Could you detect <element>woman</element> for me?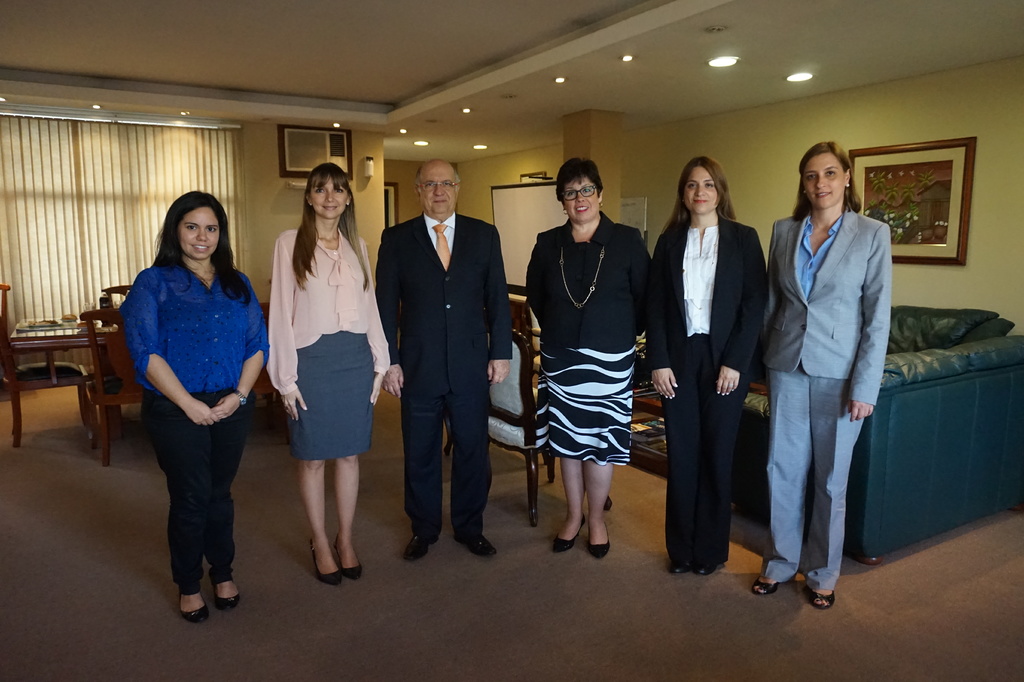
Detection result: {"left": 125, "top": 186, "right": 271, "bottom": 622}.
